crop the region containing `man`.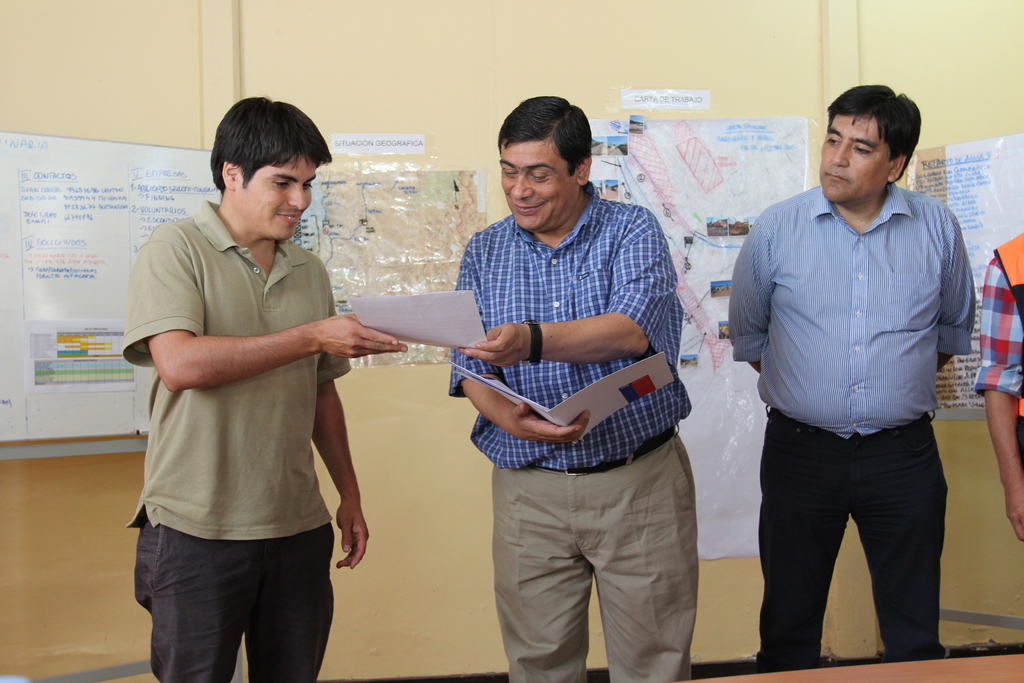
Crop region: (440, 84, 710, 682).
